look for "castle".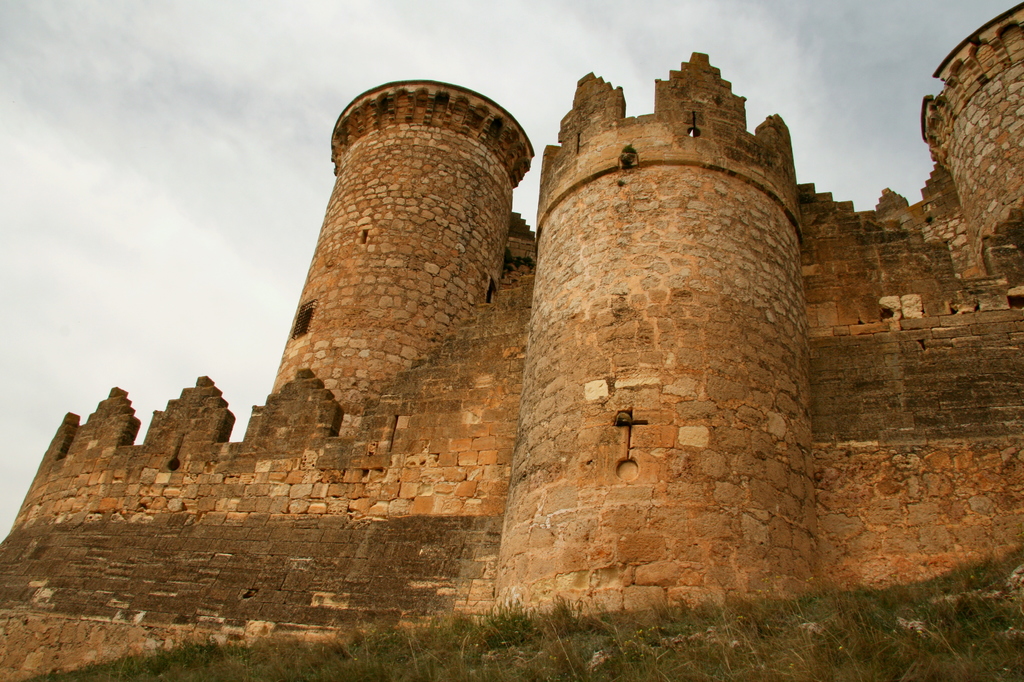
Found: x1=83, y1=44, x2=973, y2=661.
